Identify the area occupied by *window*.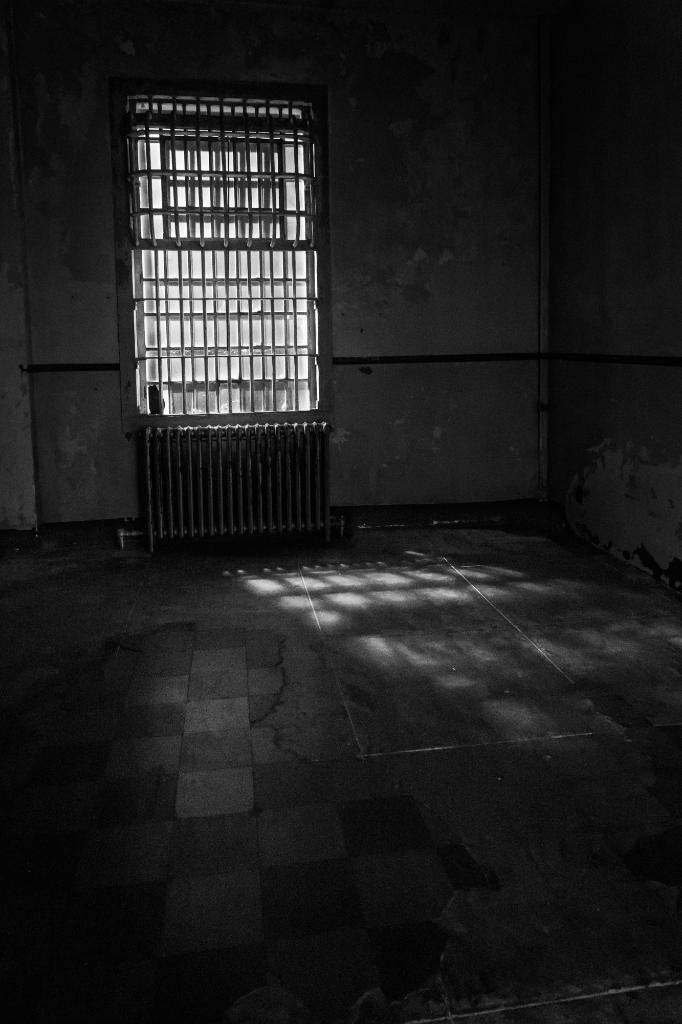
Area: (x1=120, y1=77, x2=332, y2=454).
